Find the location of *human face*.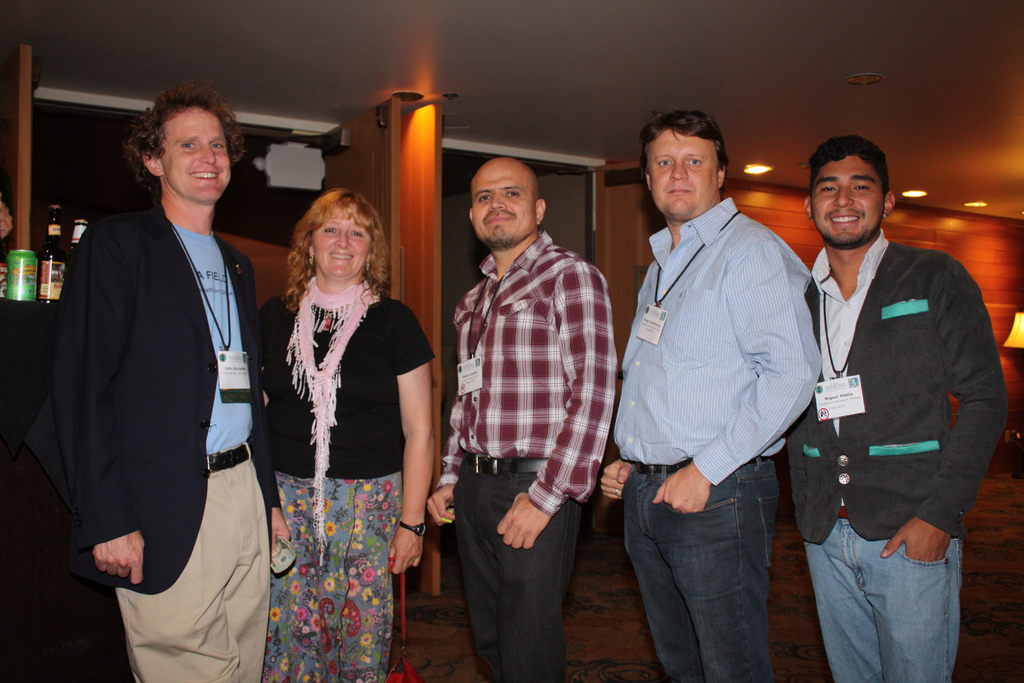
Location: [472, 168, 535, 240].
